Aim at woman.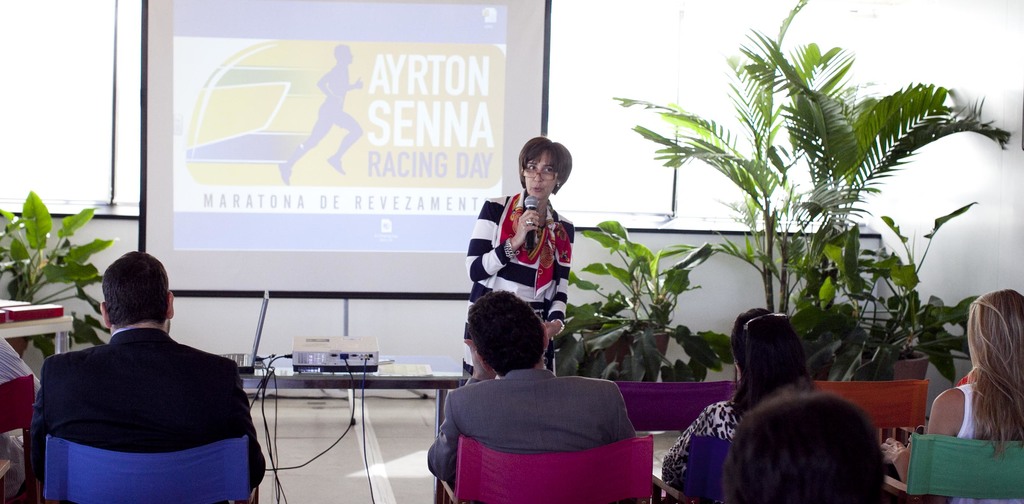
Aimed at x1=465, y1=144, x2=591, y2=391.
